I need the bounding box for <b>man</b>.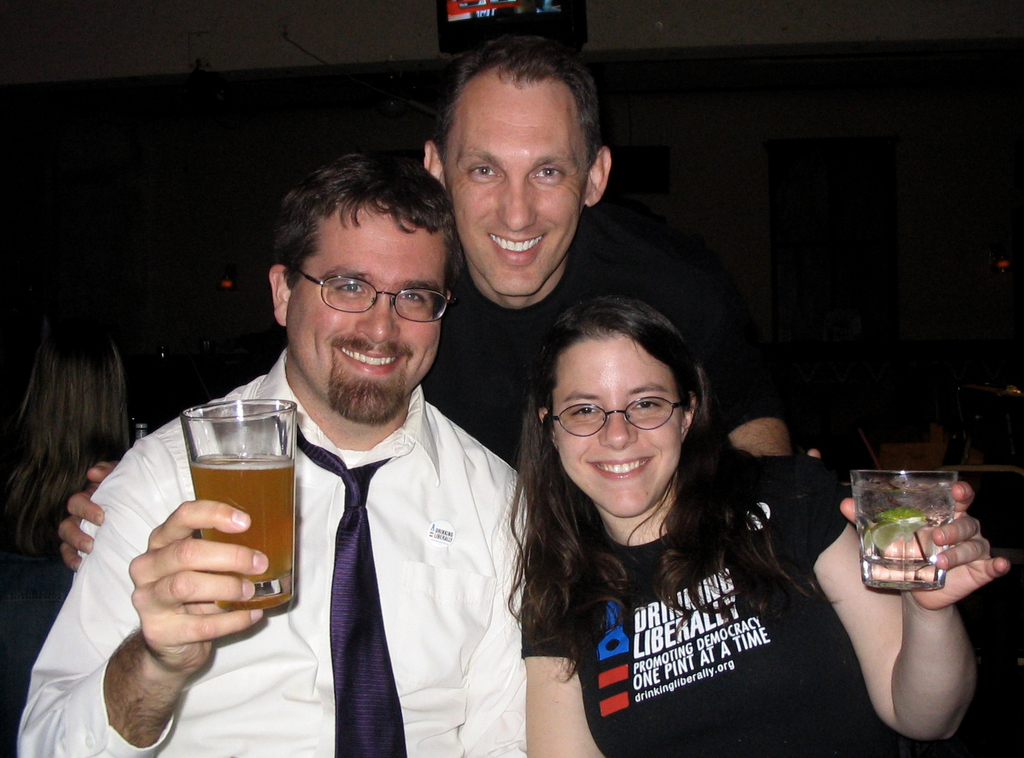
Here it is: bbox(10, 147, 533, 757).
